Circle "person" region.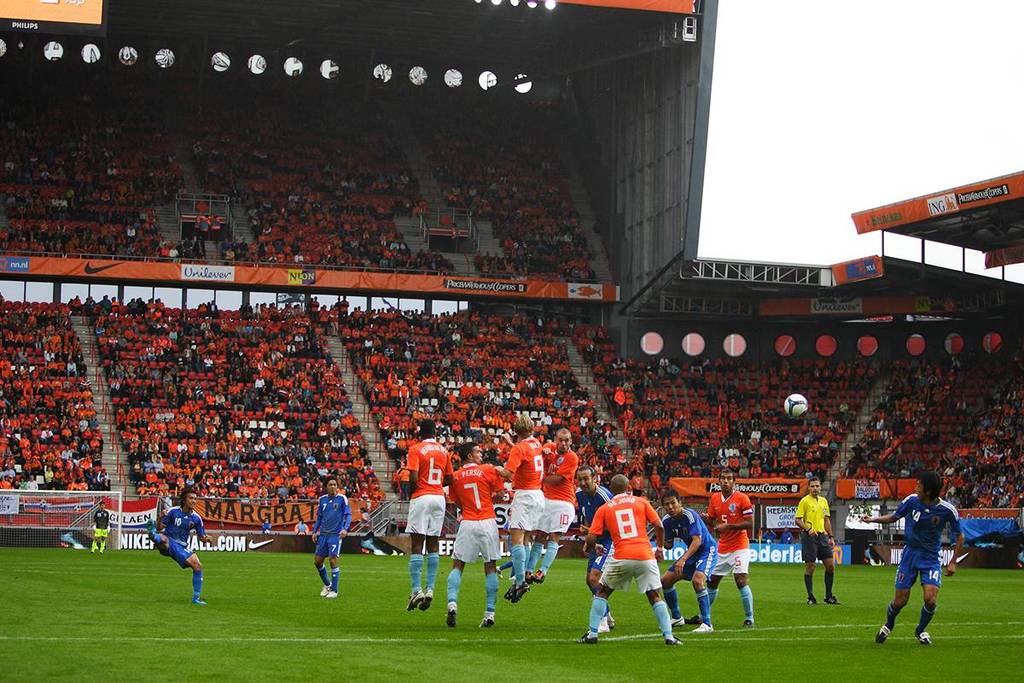
Region: [861,472,963,645].
